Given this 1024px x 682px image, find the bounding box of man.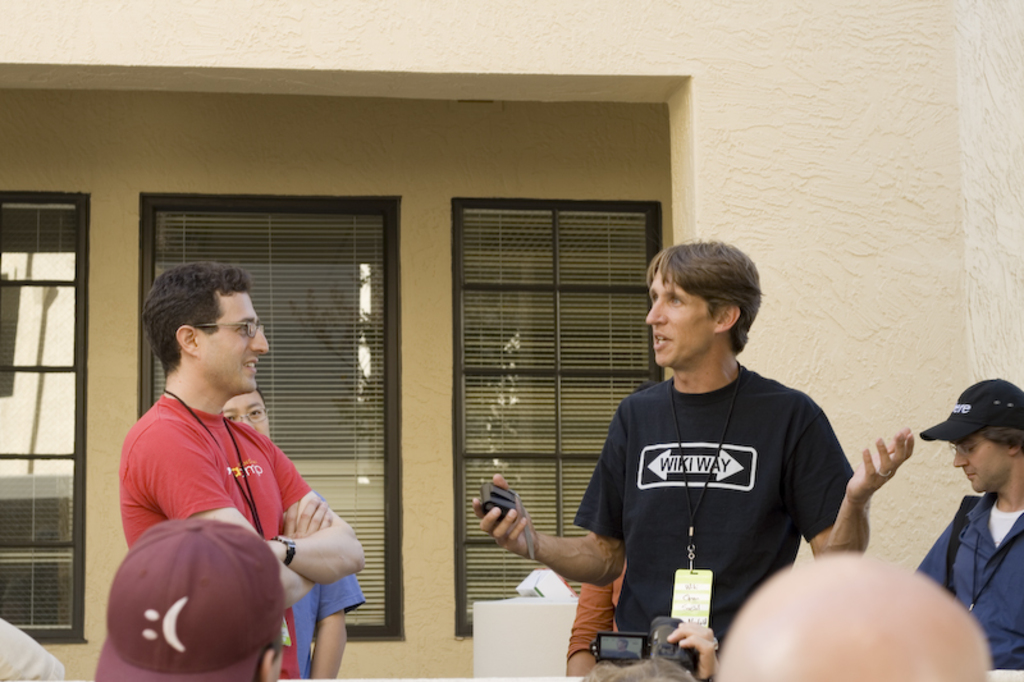
left=219, top=381, right=369, bottom=681.
